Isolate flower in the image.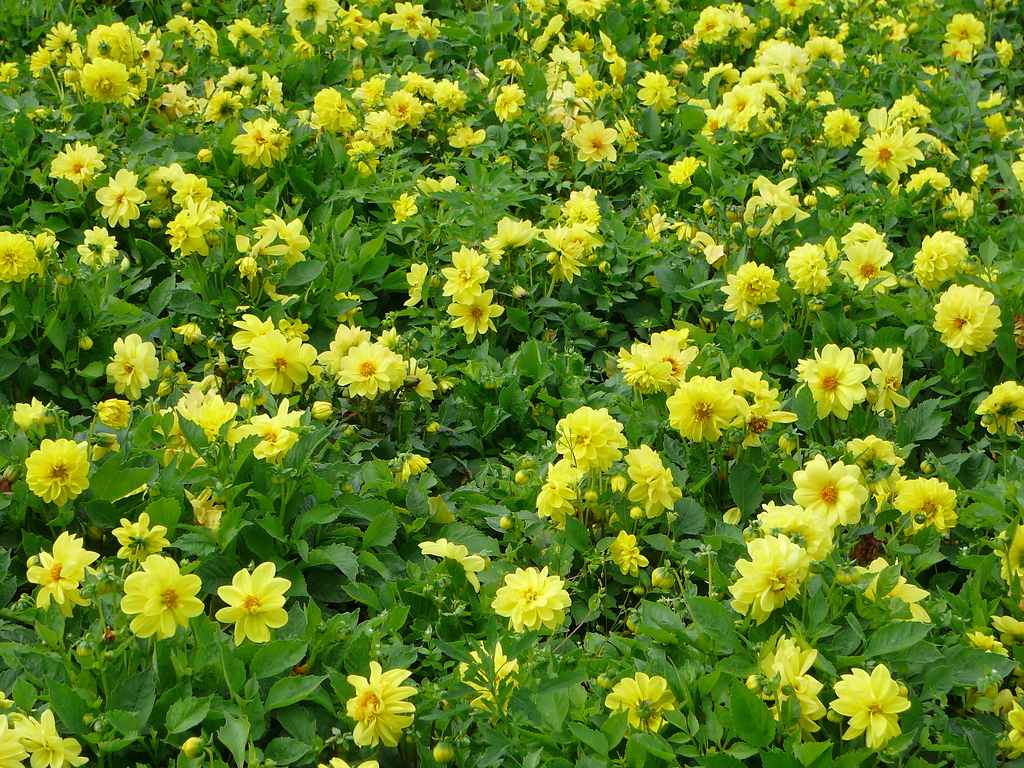
Isolated region: box(612, 342, 665, 403).
